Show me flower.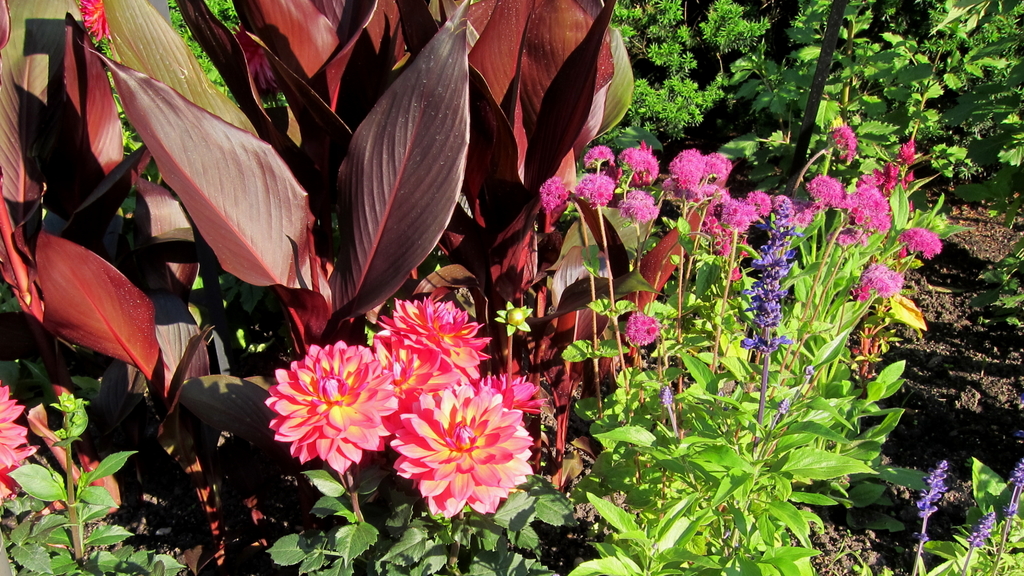
flower is here: (367, 290, 492, 396).
